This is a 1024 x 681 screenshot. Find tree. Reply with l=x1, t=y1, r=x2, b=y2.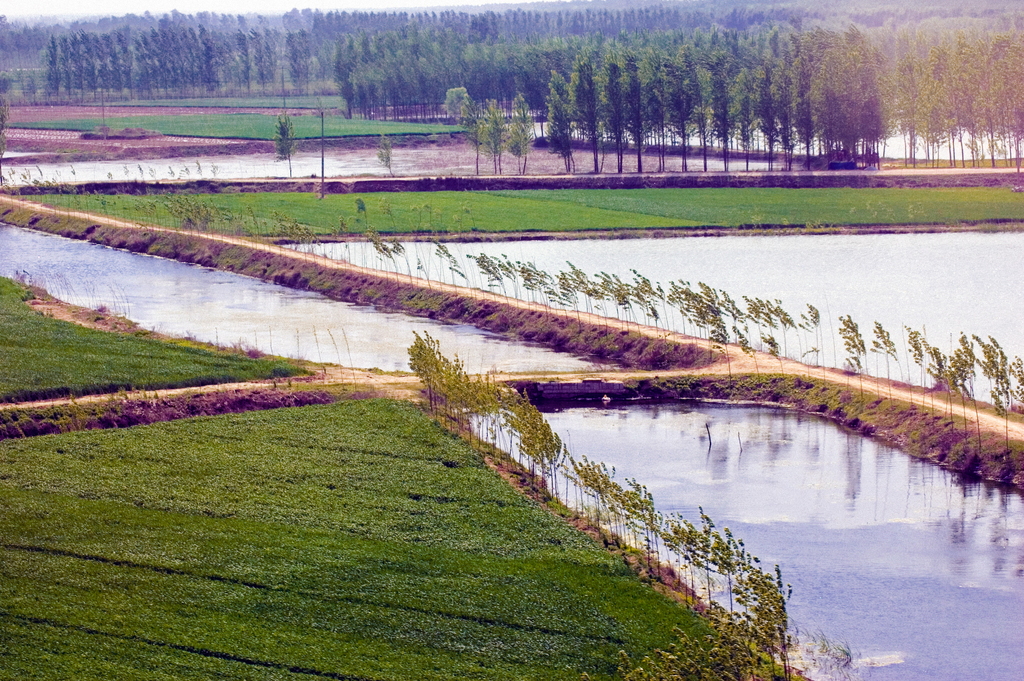
l=272, t=116, r=294, b=182.
